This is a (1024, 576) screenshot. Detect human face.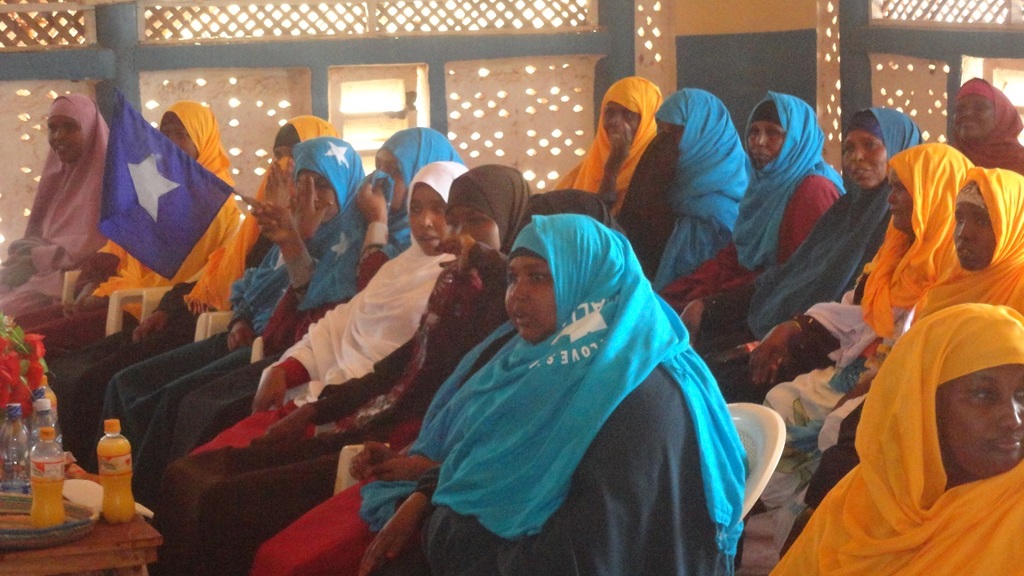
601,99,644,137.
